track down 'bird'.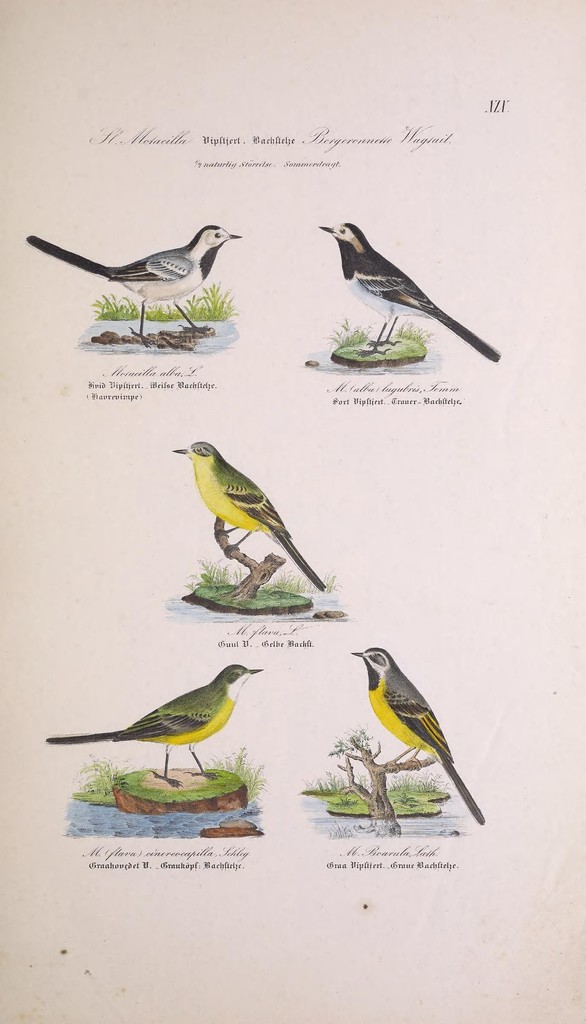
Tracked to l=345, t=641, r=483, b=822.
